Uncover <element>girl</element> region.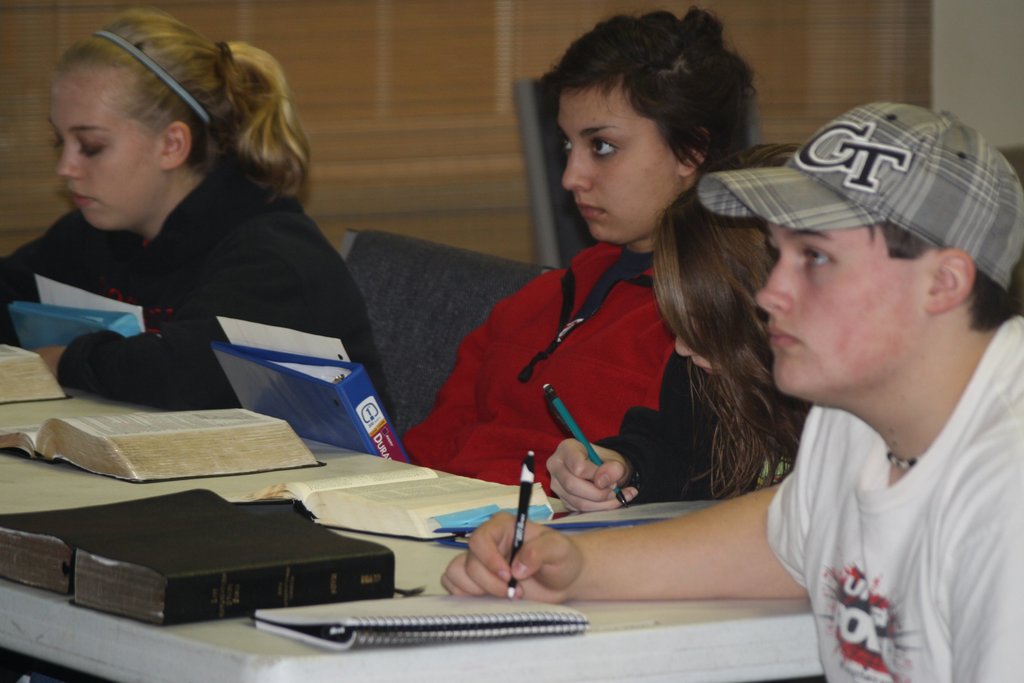
Uncovered: l=381, t=8, r=762, b=513.
